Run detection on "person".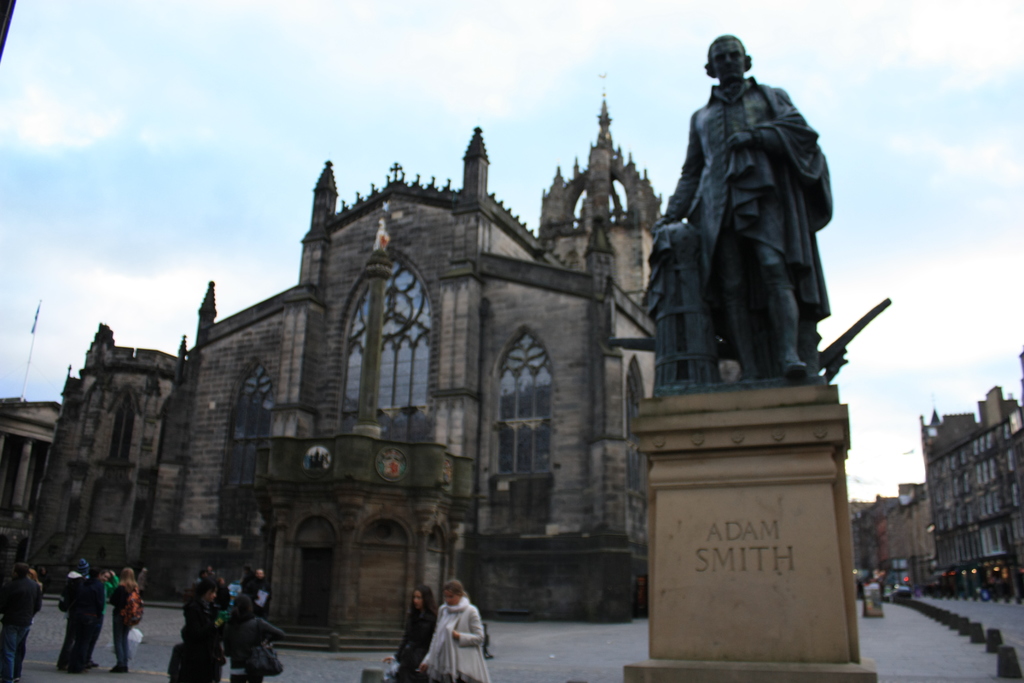
Result: detection(652, 31, 833, 378).
